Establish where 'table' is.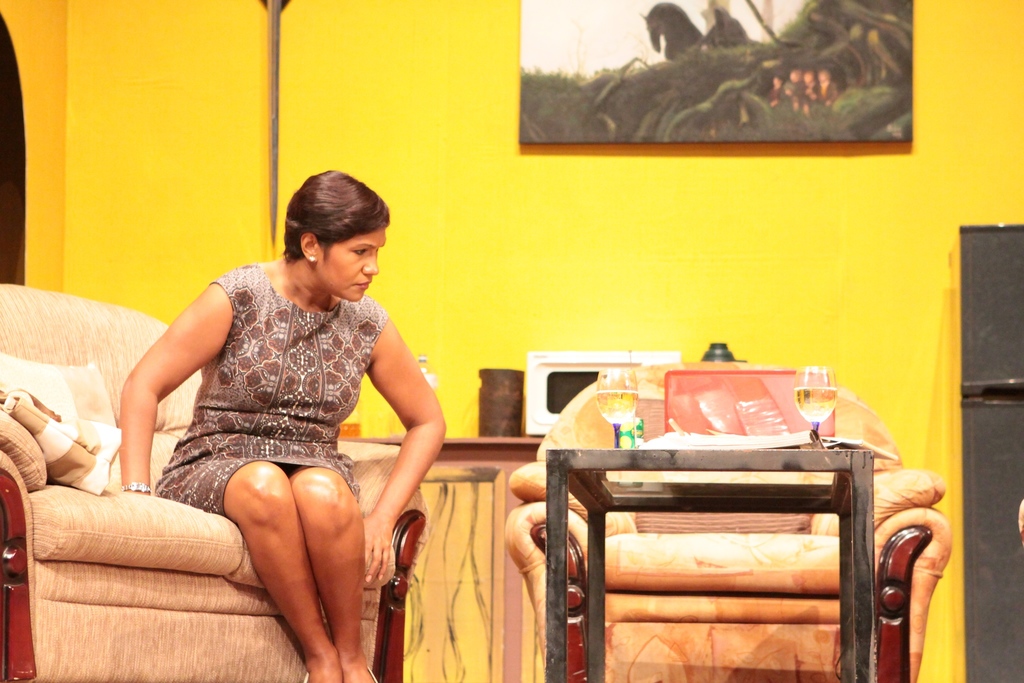
Established at crop(509, 402, 909, 668).
